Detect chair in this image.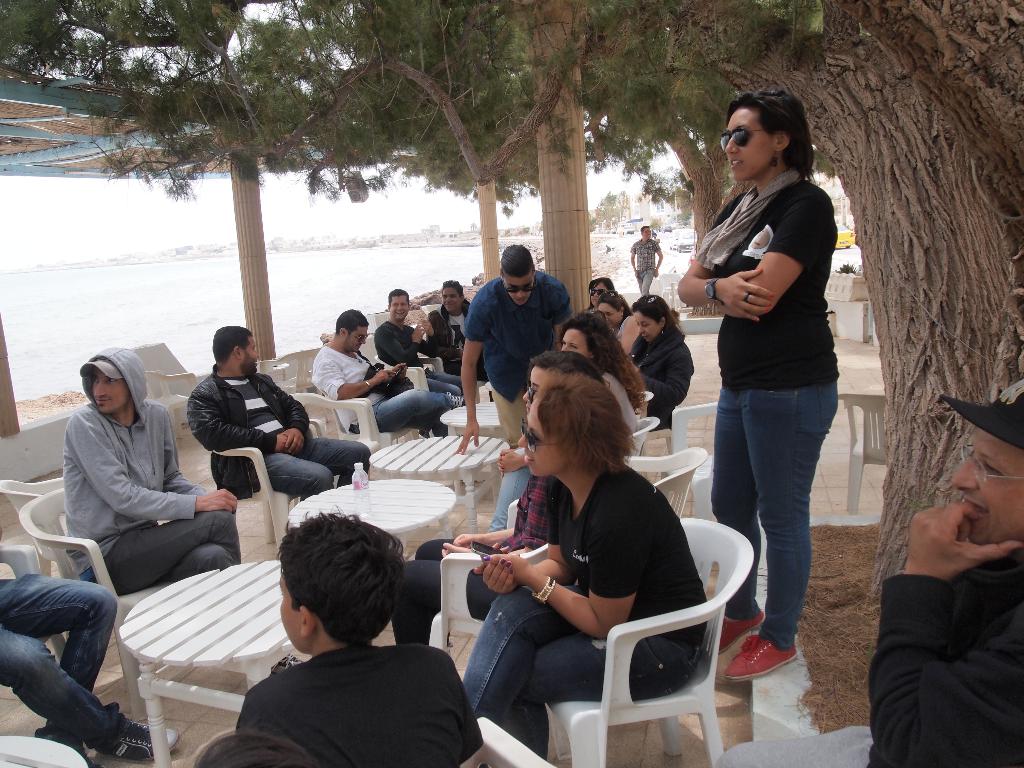
Detection: (317, 356, 431, 444).
